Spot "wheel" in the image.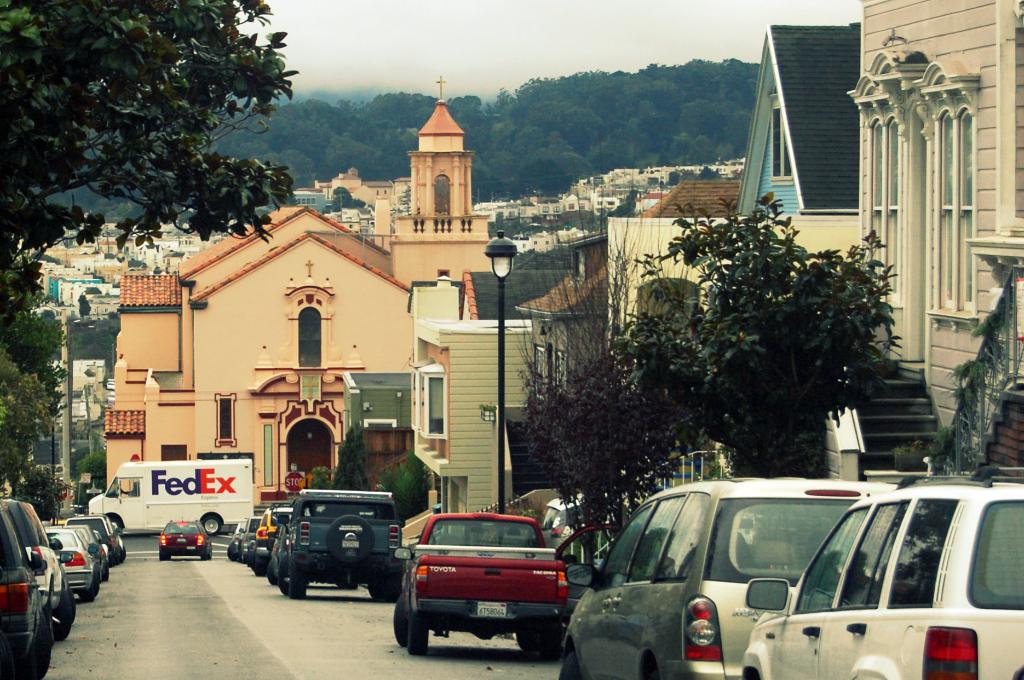
"wheel" found at (x1=395, y1=588, x2=408, y2=639).
